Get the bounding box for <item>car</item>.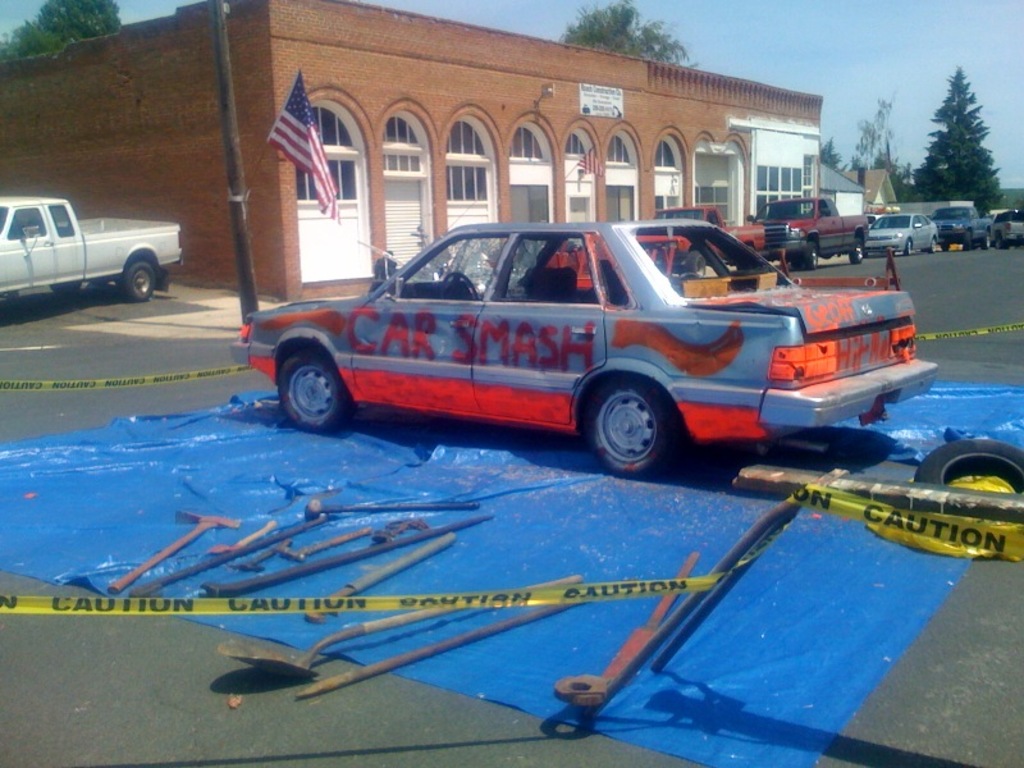
l=864, t=211, r=947, b=247.
